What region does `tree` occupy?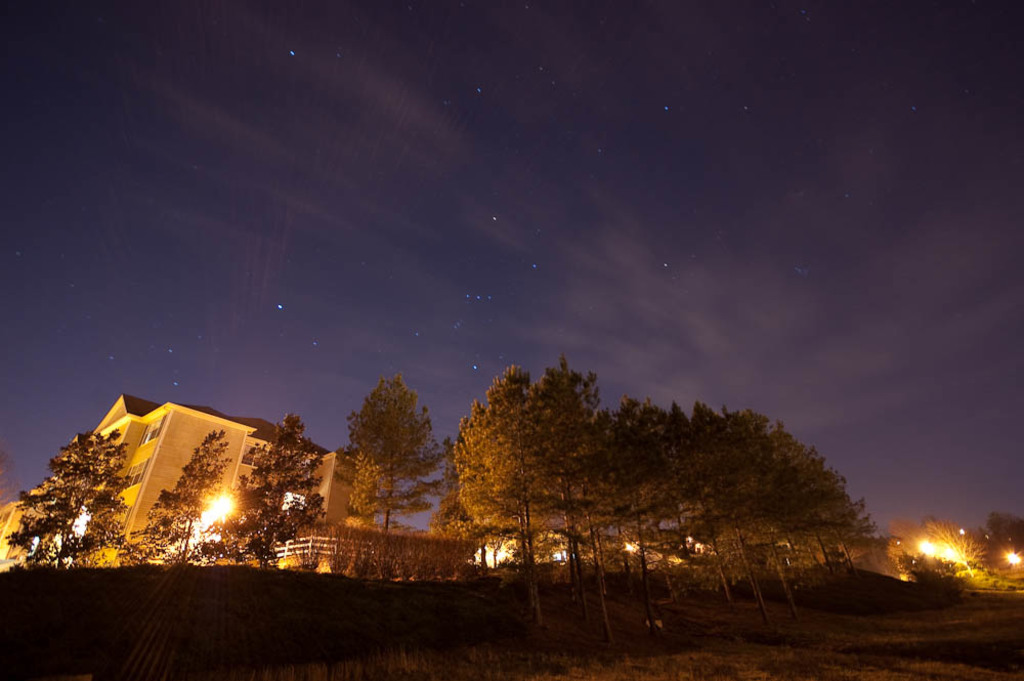
BBox(119, 428, 222, 588).
